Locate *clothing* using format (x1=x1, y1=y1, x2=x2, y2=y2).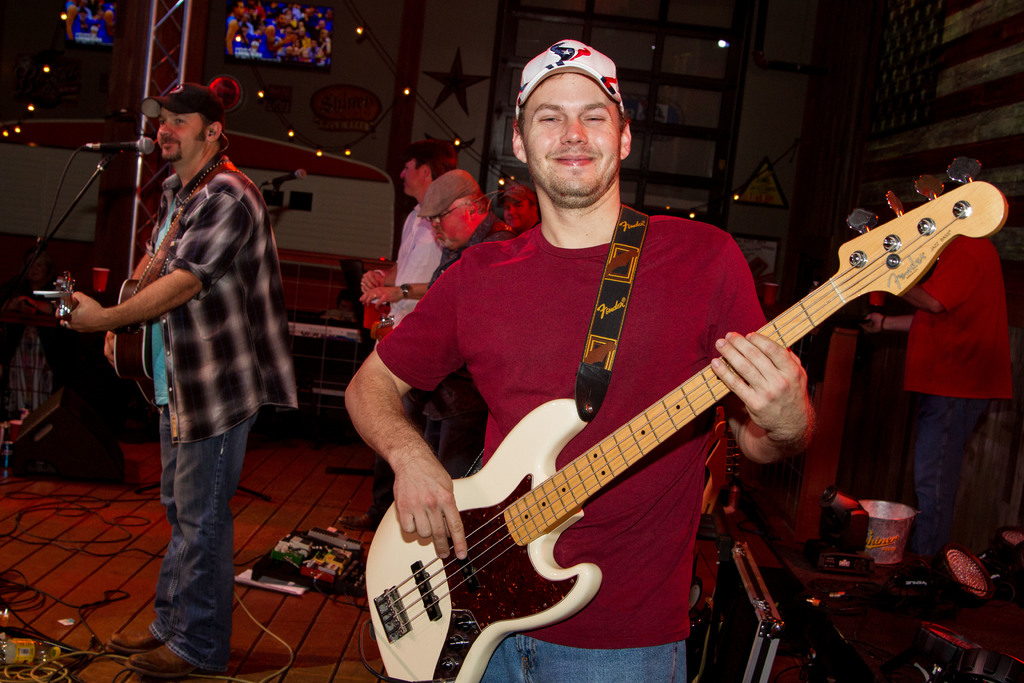
(x1=430, y1=215, x2=514, y2=475).
